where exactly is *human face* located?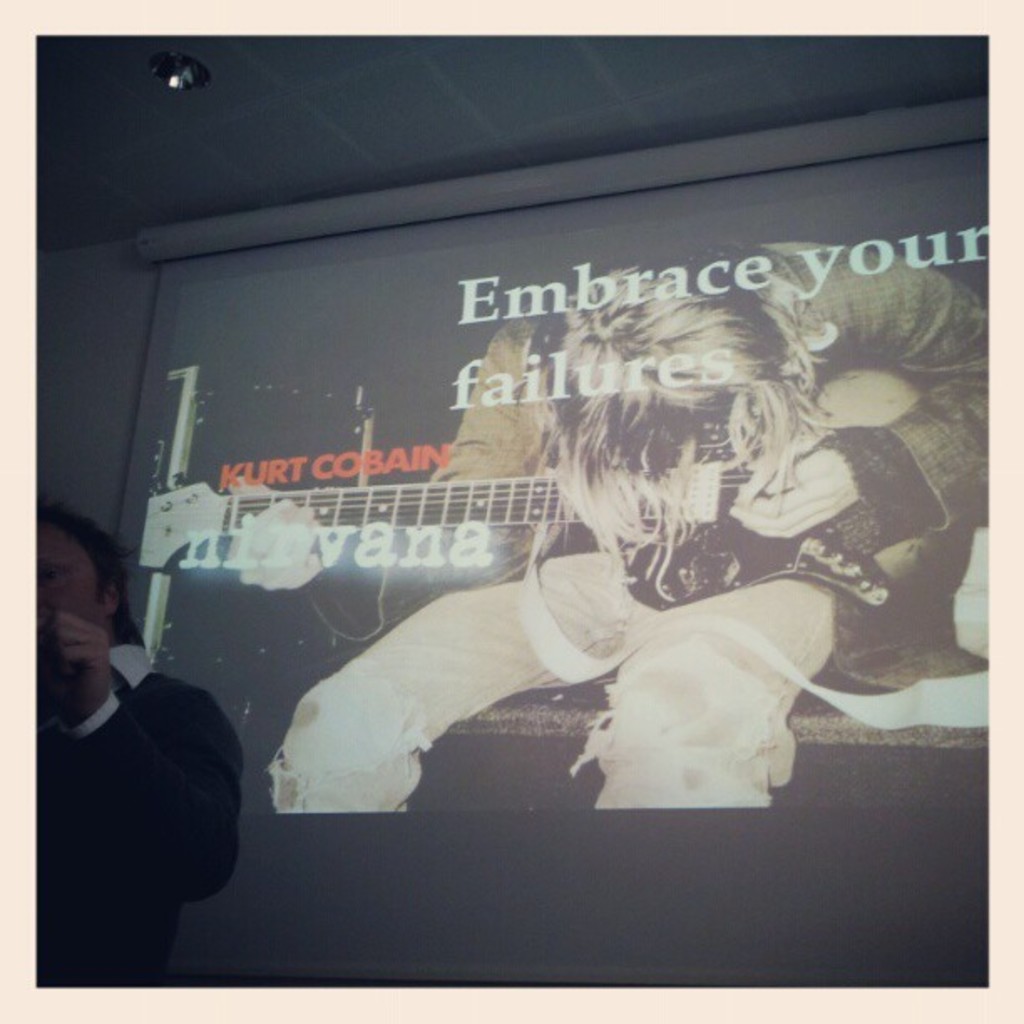
Its bounding box is [32, 525, 100, 621].
